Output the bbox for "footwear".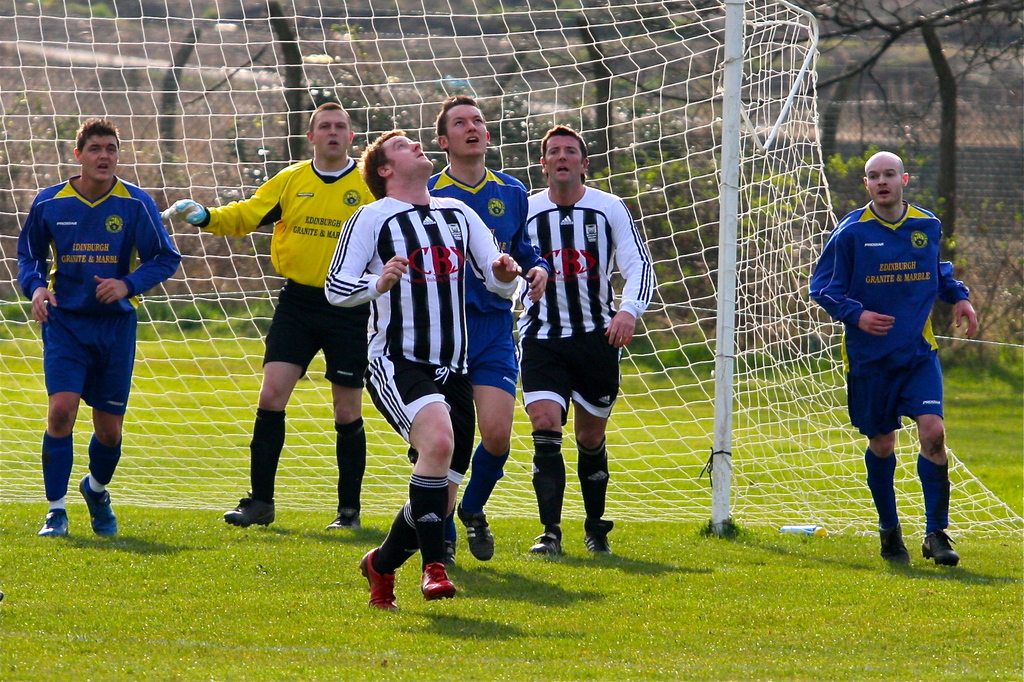
BBox(324, 509, 361, 532).
